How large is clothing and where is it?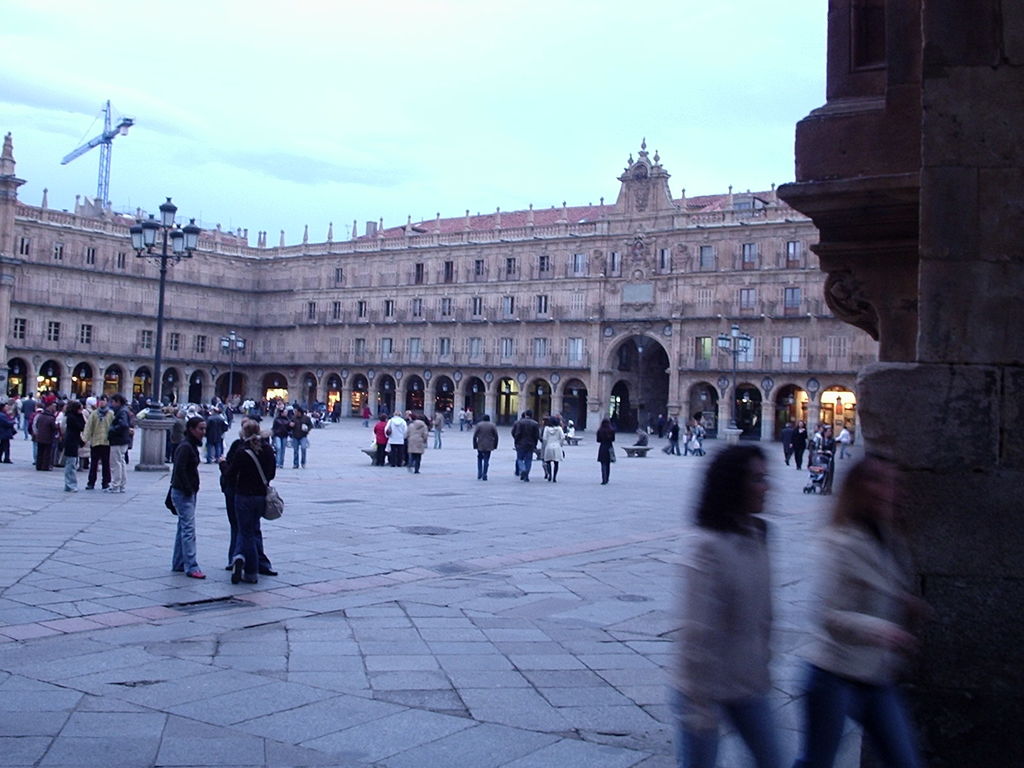
Bounding box: crop(226, 433, 276, 579).
